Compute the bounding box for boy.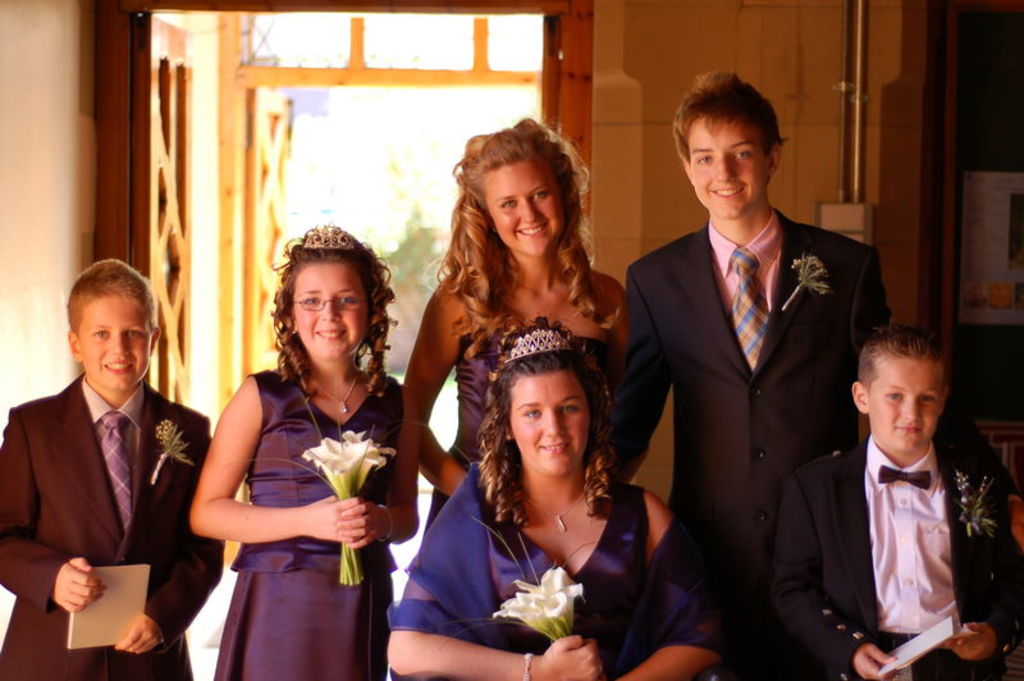
box(801, 284, 996, 667).
